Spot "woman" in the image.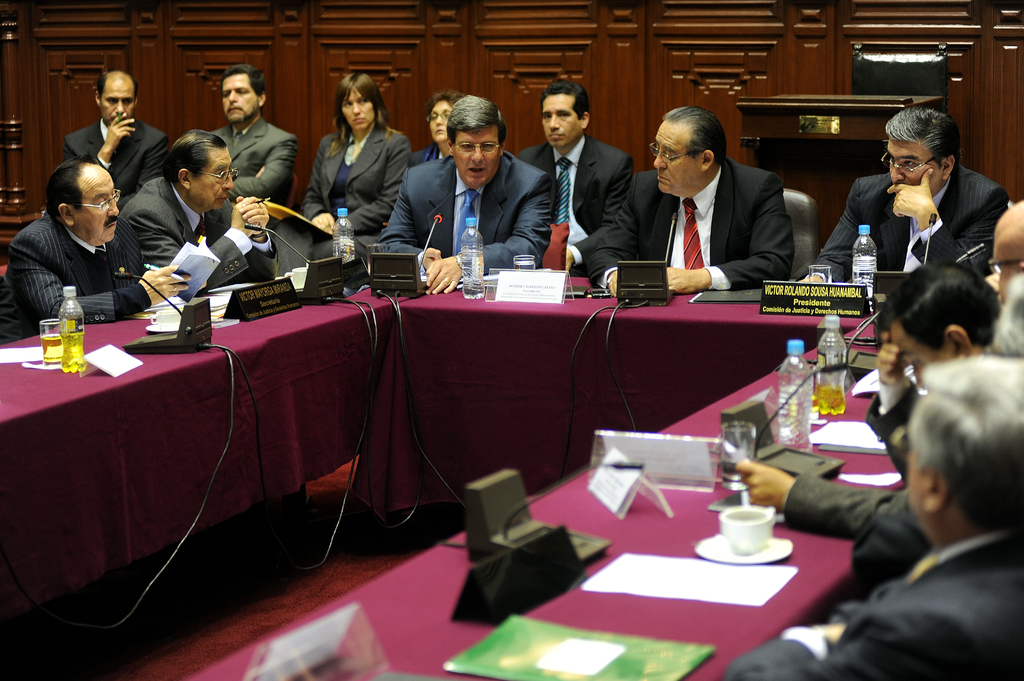
"woman" found at rect(301, 67, 413, 250).
